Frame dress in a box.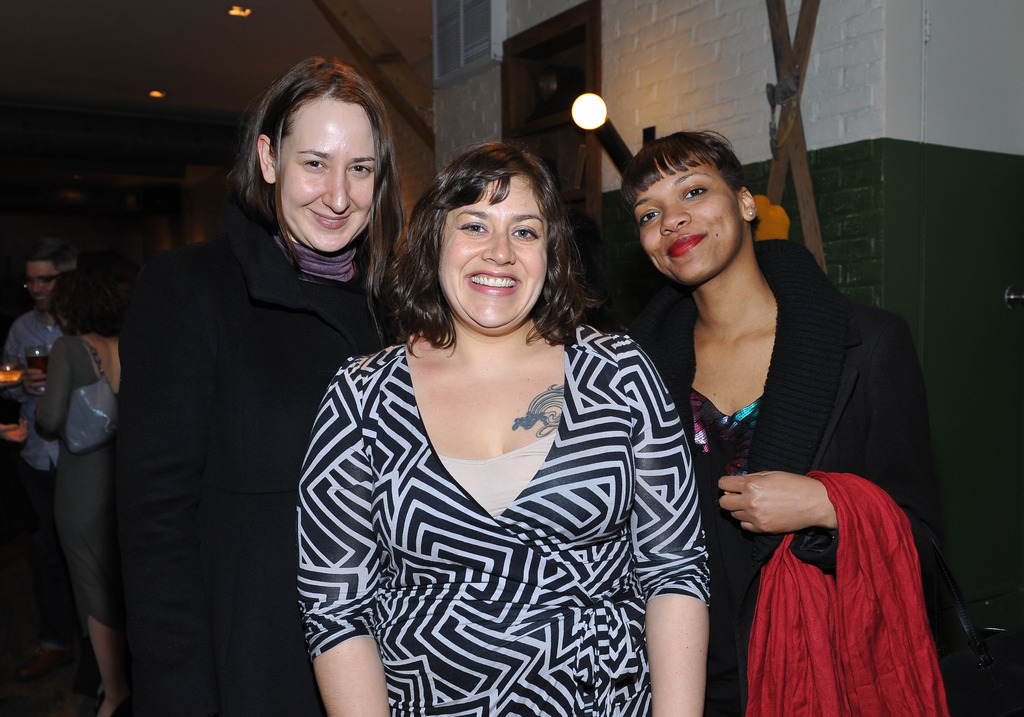
box(22, 326, 126, 636).
